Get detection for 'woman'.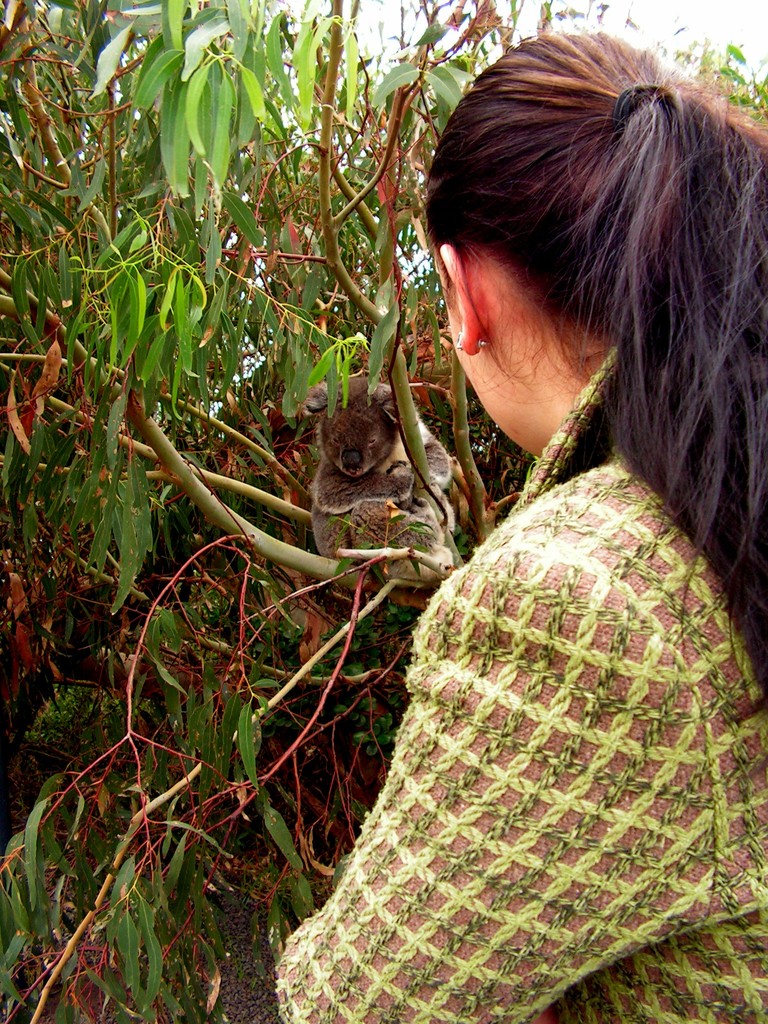
Detection: box=[281, 56, 751, 1005].
